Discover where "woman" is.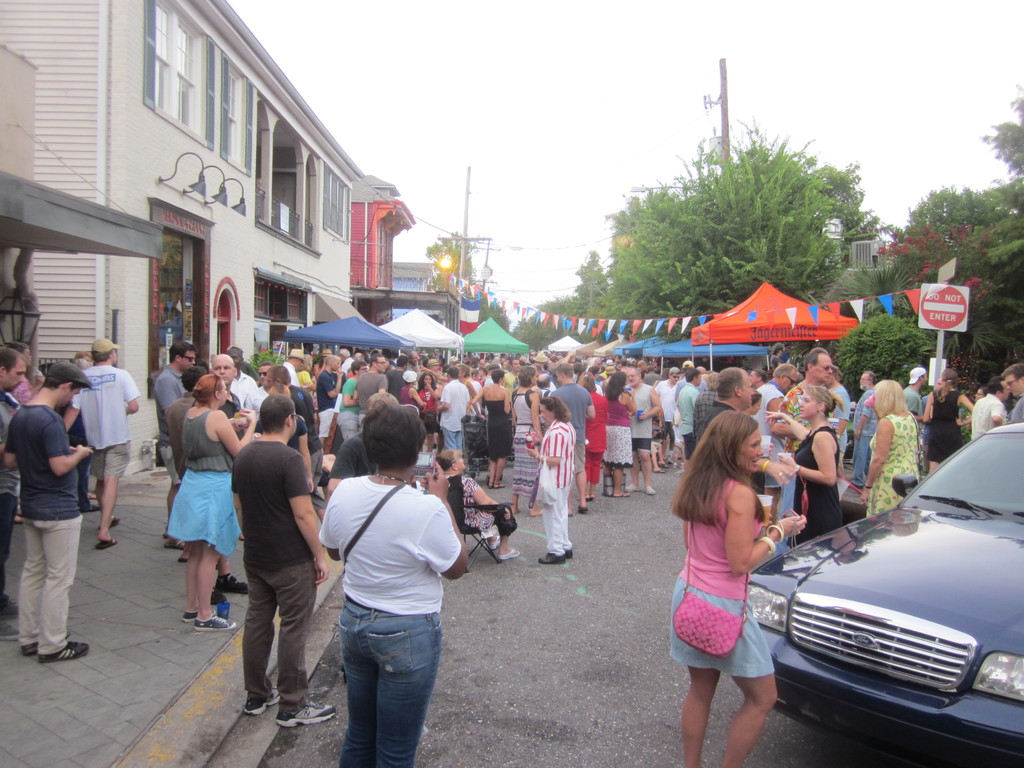
Discovered at [602,369,638,498].
